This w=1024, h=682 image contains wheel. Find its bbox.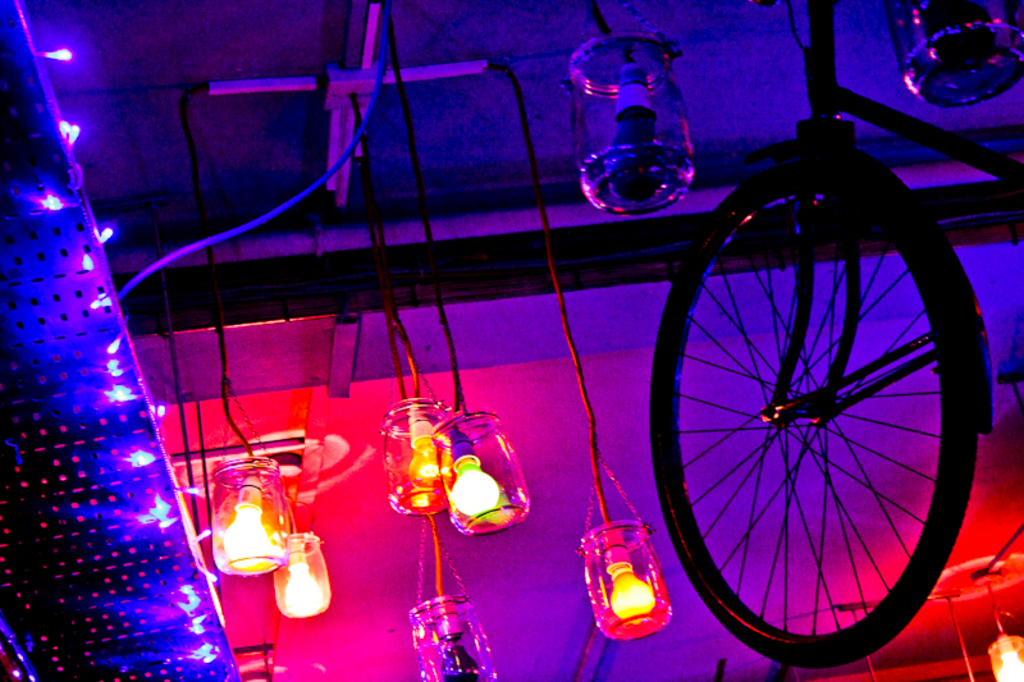
[x1=630, y1=201, x2=873, y2=640].
